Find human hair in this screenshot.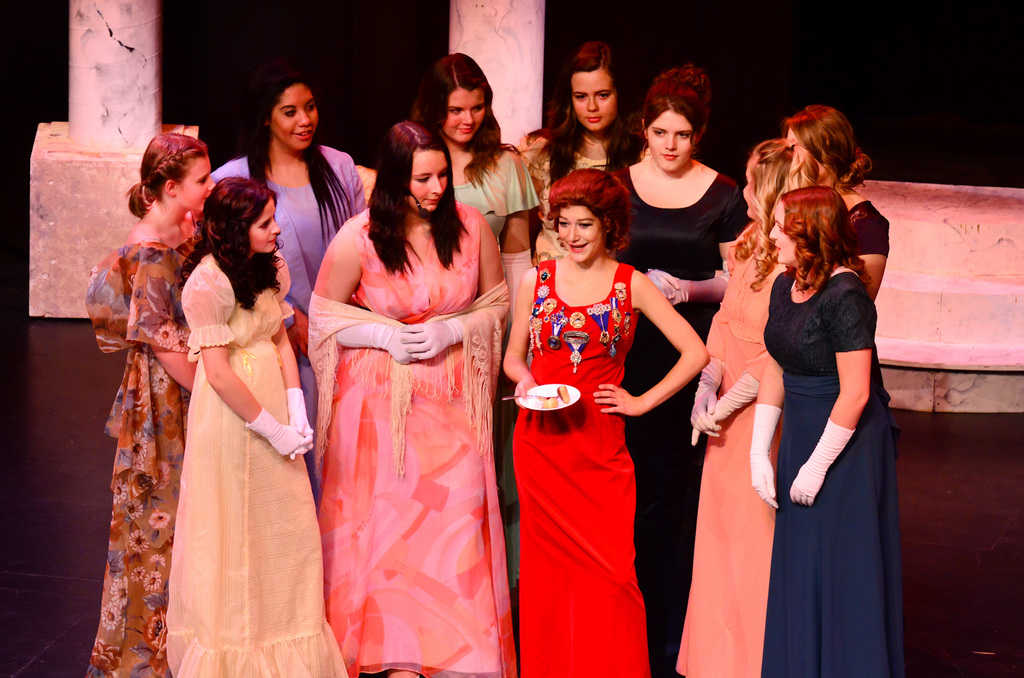
The bounding box for human hair is rect(730, 133, 819, 289).
